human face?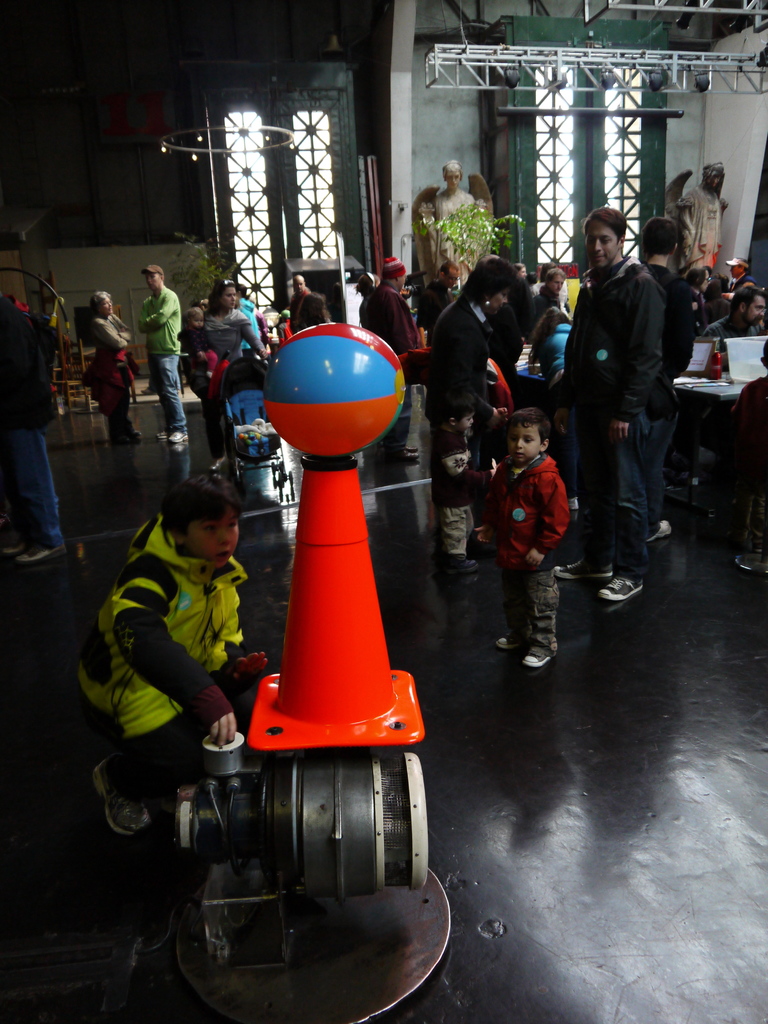
[583, 223, 618, 267]
